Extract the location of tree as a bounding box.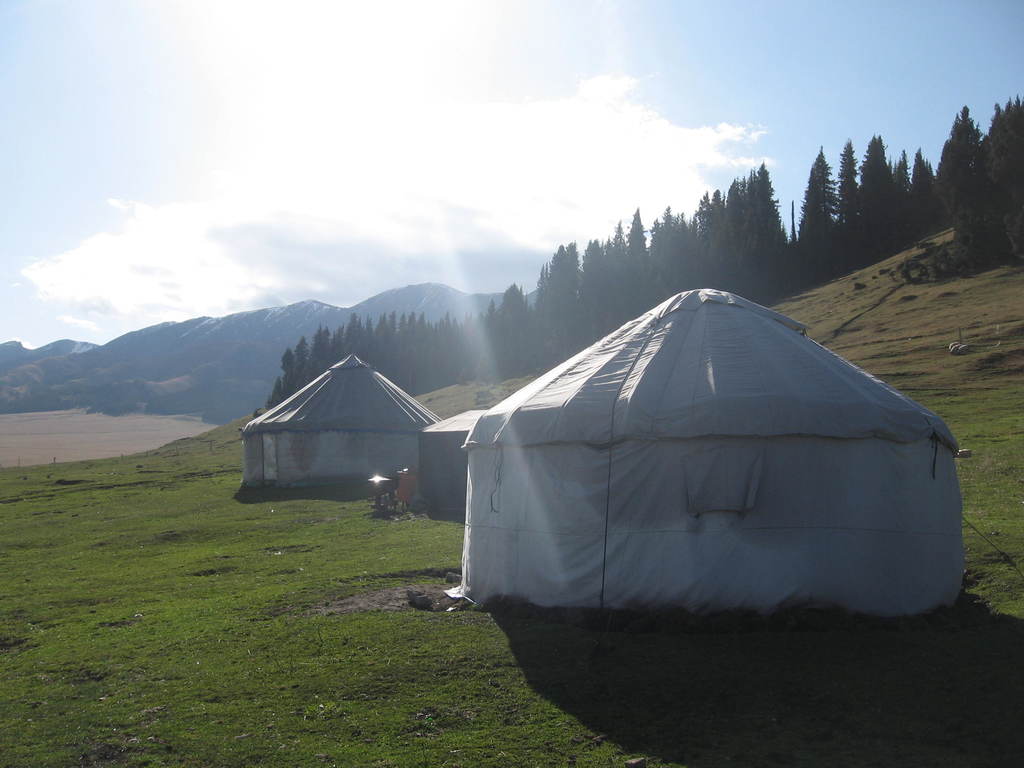
bbox(297, 339, 305, 375).
